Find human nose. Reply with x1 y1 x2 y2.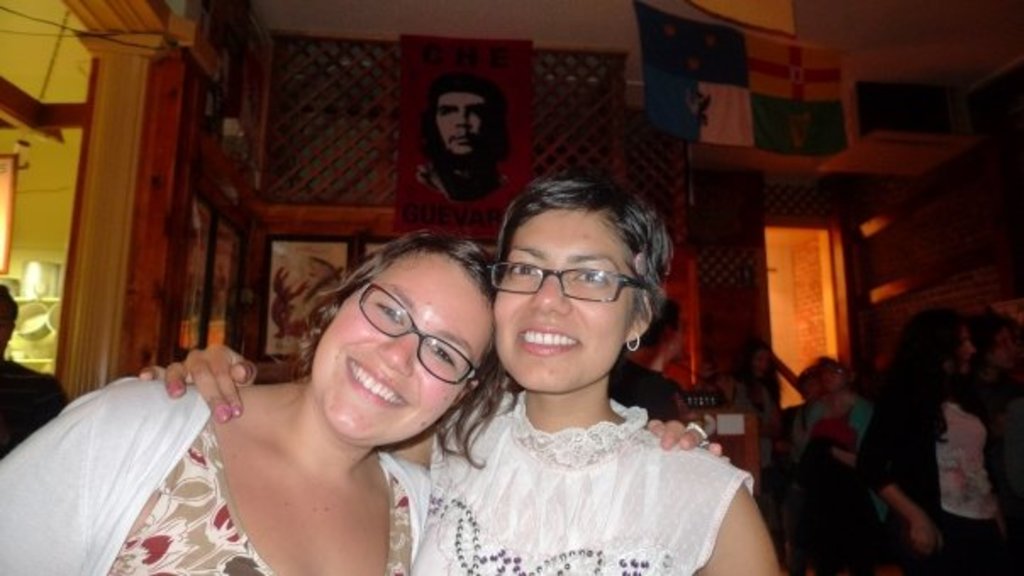
529 268 571 318.
